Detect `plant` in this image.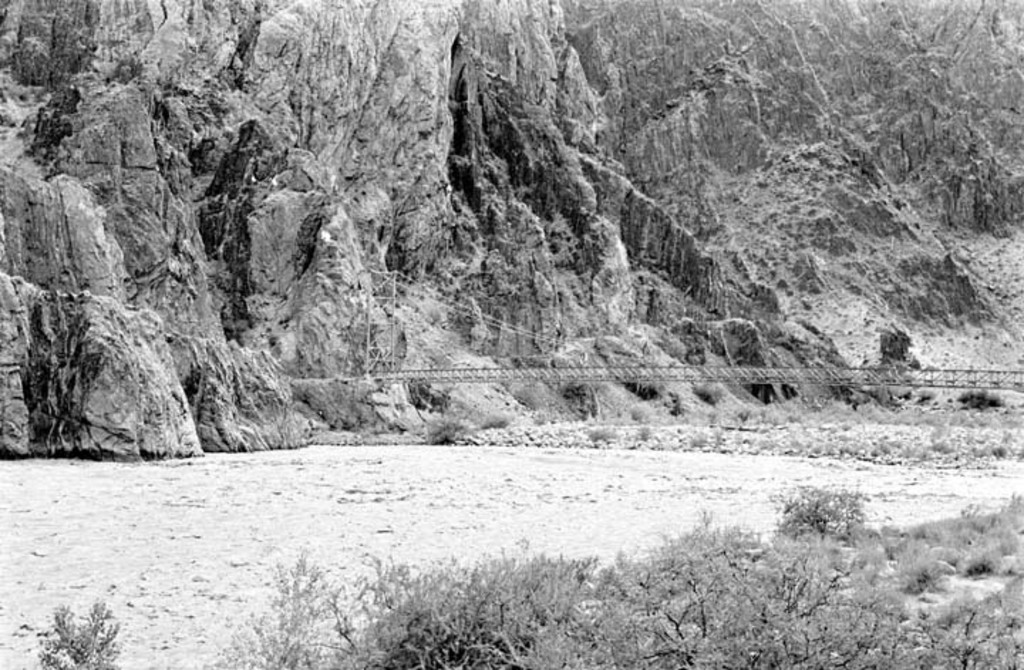
Detection: <bbox>417, 418, 464, 448</bbox>.
